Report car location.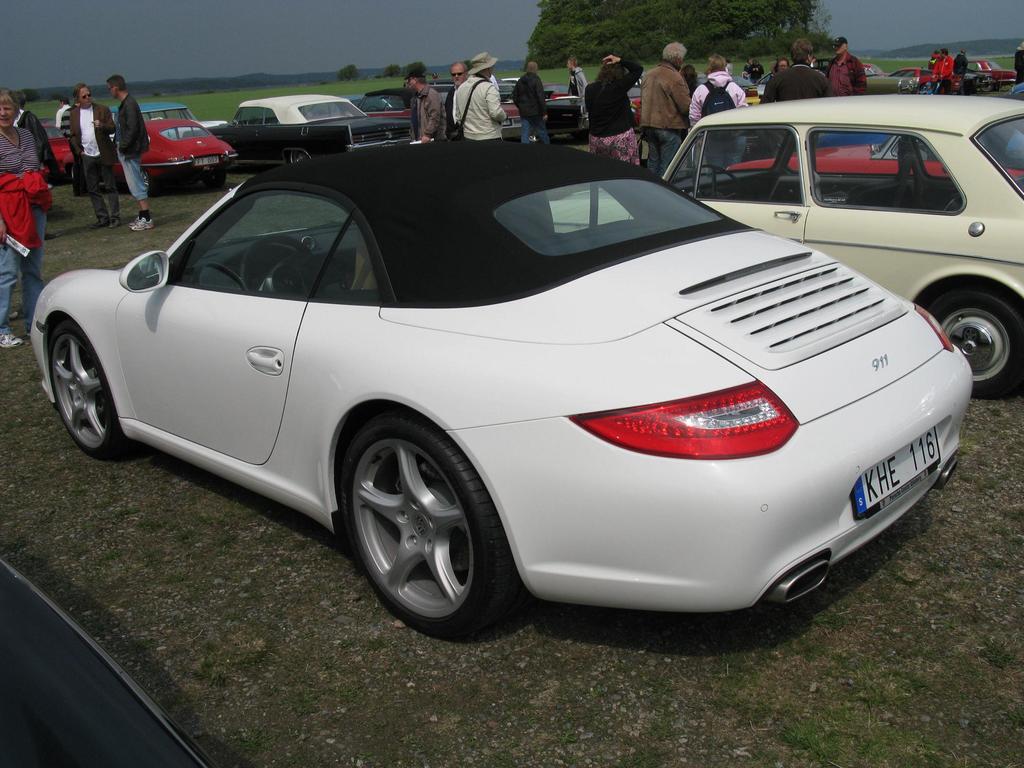
Report: locate(352, 82, 521, 139).
